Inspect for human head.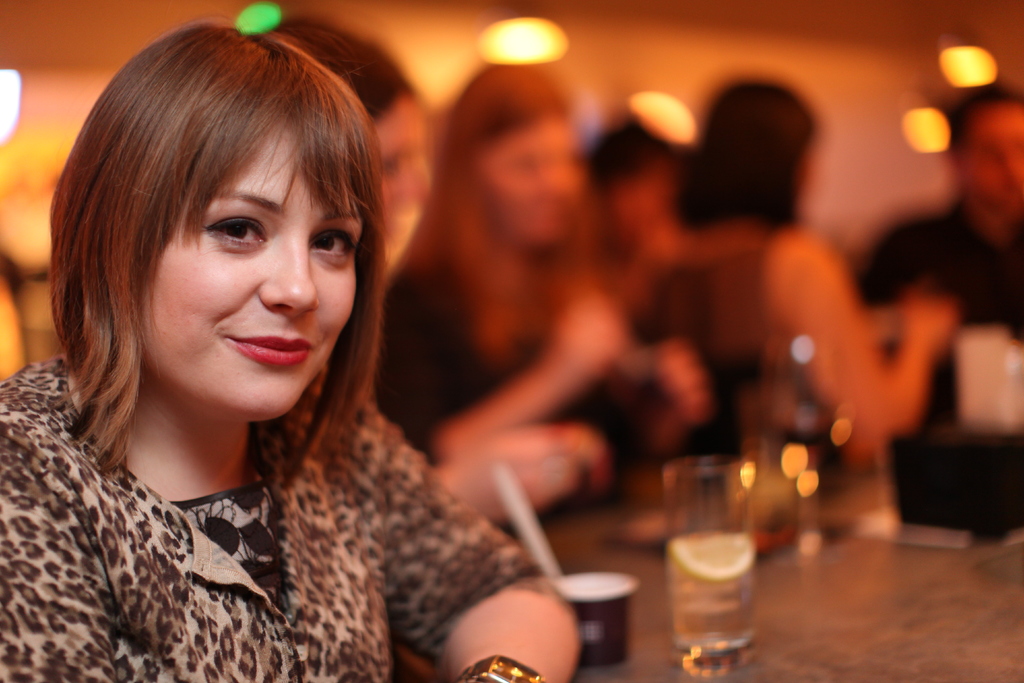
Inspection: 56:17:380:407.
